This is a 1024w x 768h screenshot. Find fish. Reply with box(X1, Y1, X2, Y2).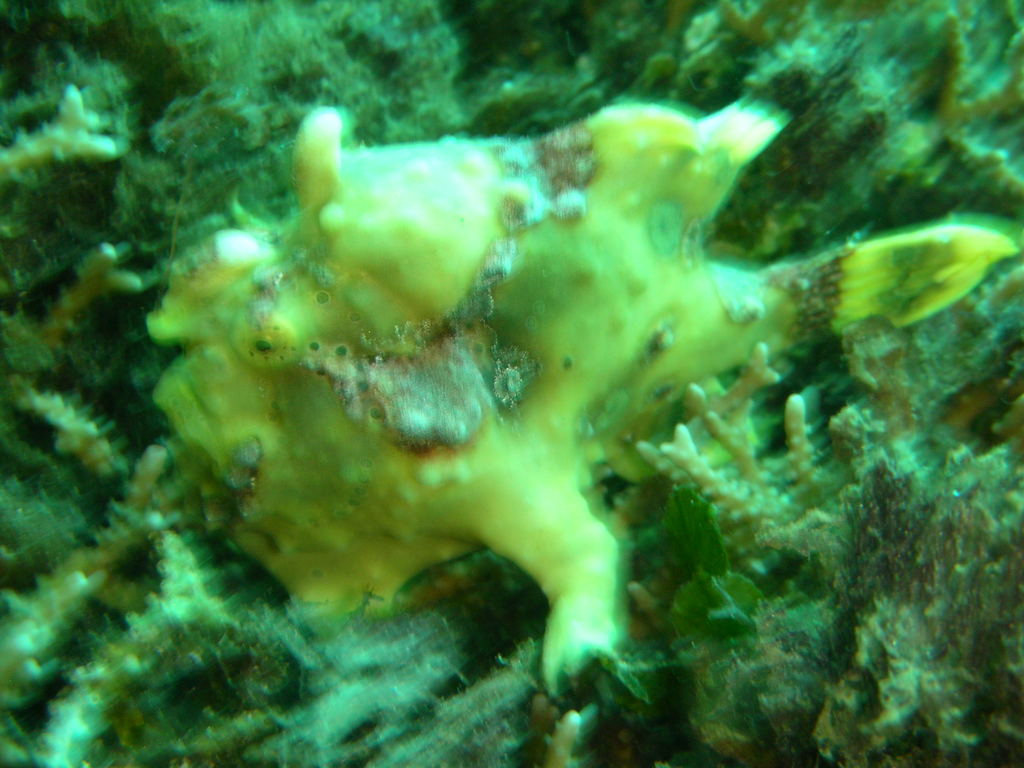
box(151, 200, 684, 669).
